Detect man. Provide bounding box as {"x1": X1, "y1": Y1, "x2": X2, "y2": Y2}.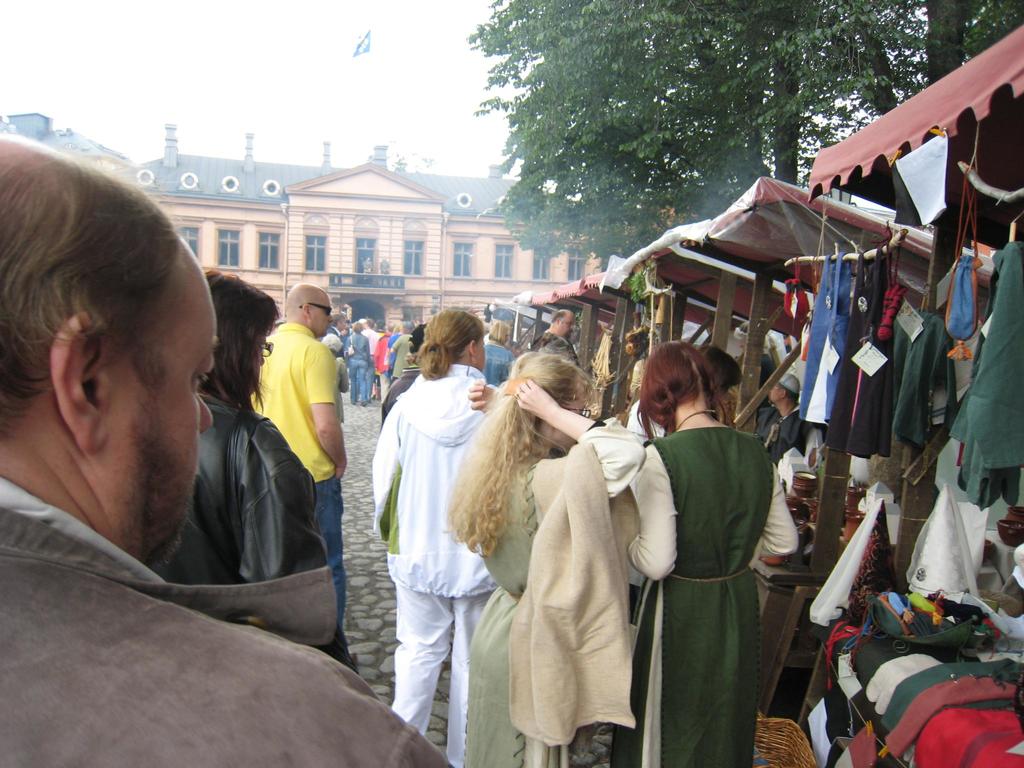
{"x1": 758, "y1": 377, "x2": 822, "y2": 465}.
